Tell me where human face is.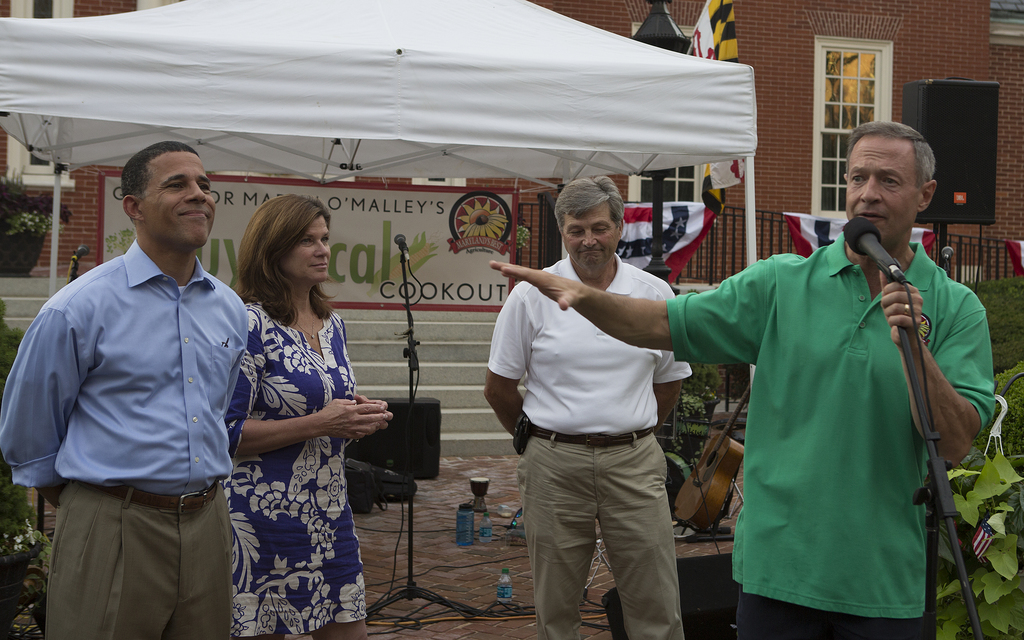
human face is at left=561, top=212, right=624, bottom=272.
